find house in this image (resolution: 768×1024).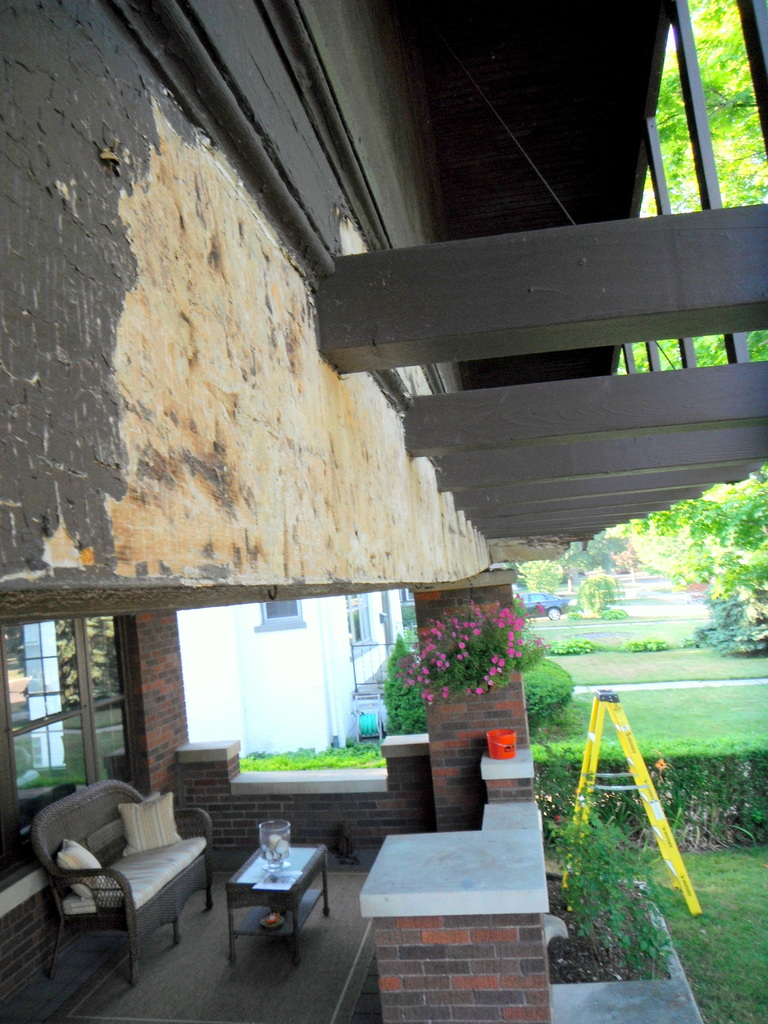
detection(1, 0, 767, 1023).
